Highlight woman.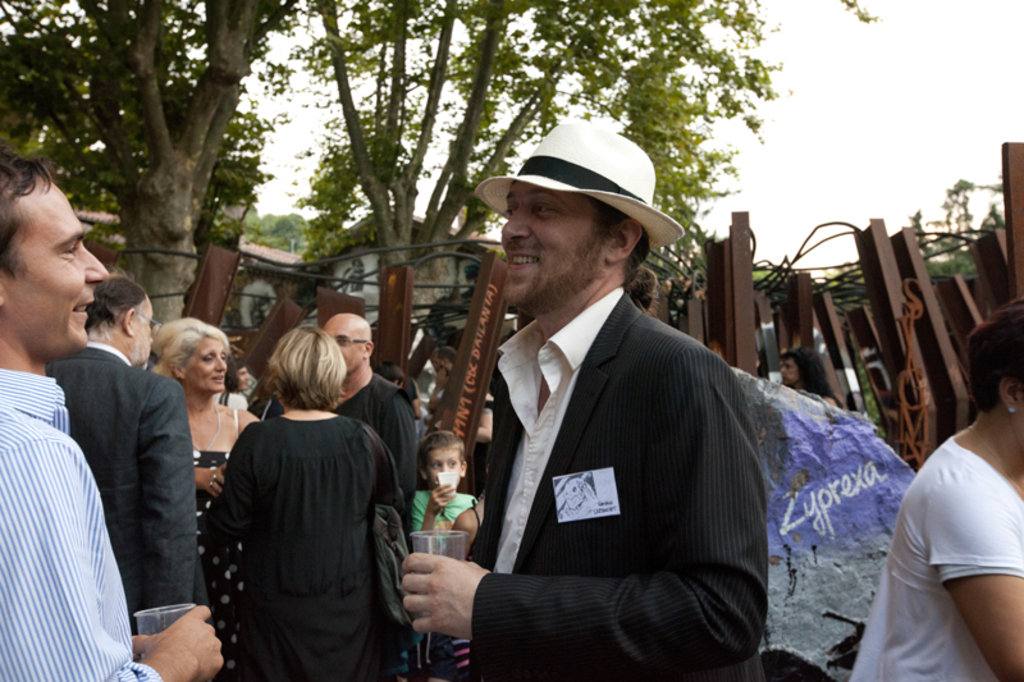
Highlighted region: bbox=[201, 299, 399, 681].
